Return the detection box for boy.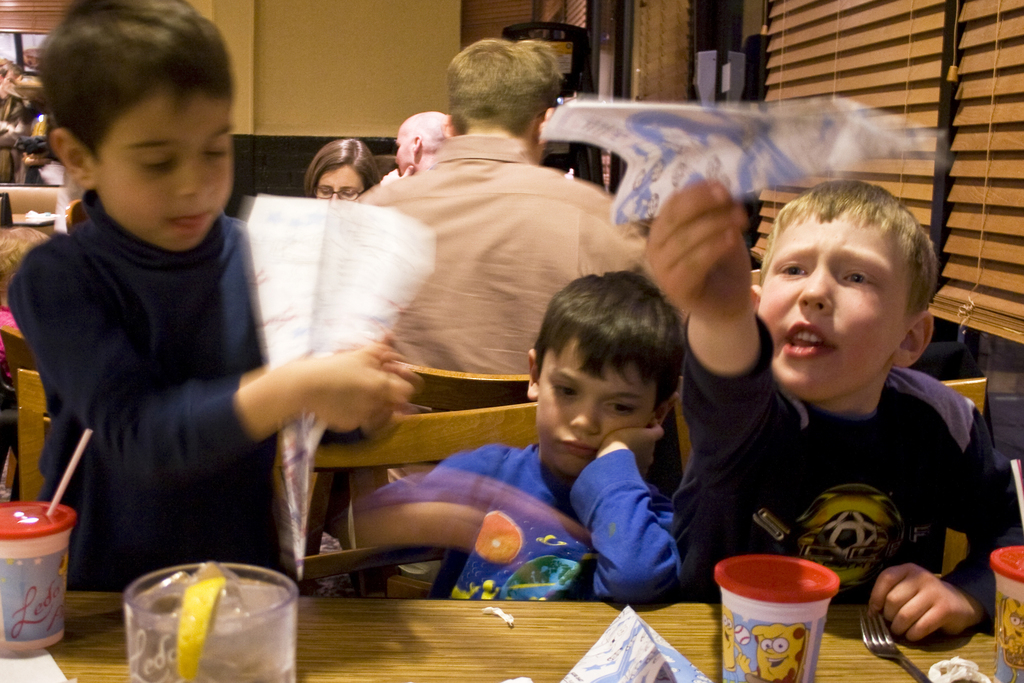
<box>430,265,687,602</box>.
